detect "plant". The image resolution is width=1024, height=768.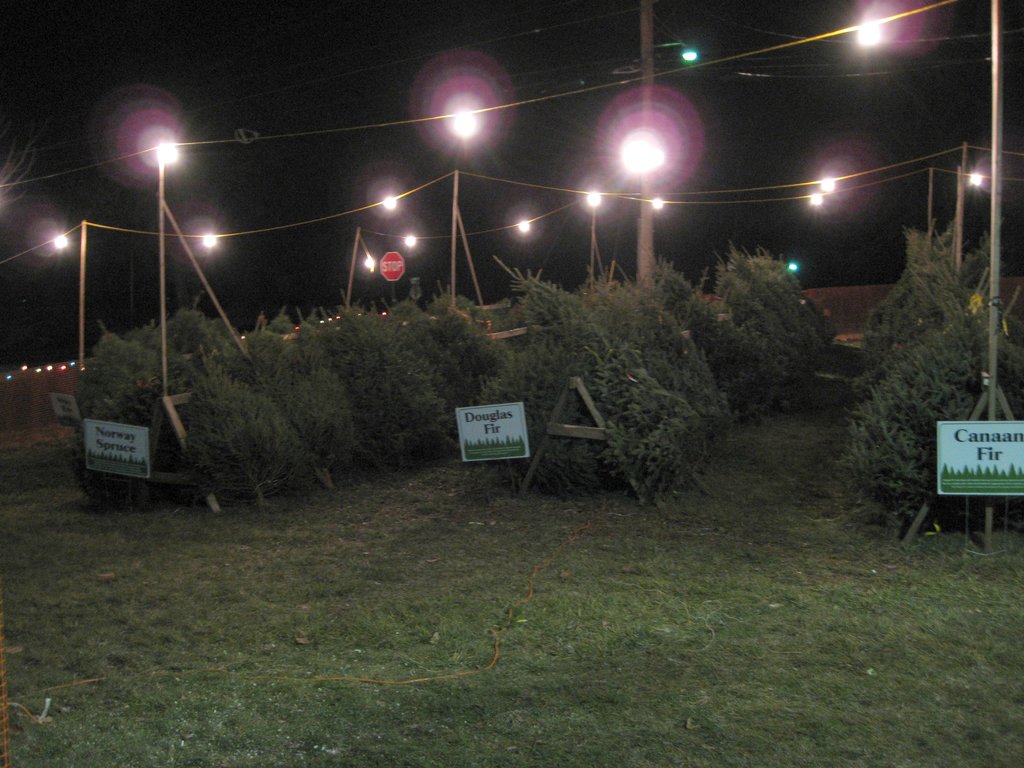
l=241, t=294, r=469, b=483.
